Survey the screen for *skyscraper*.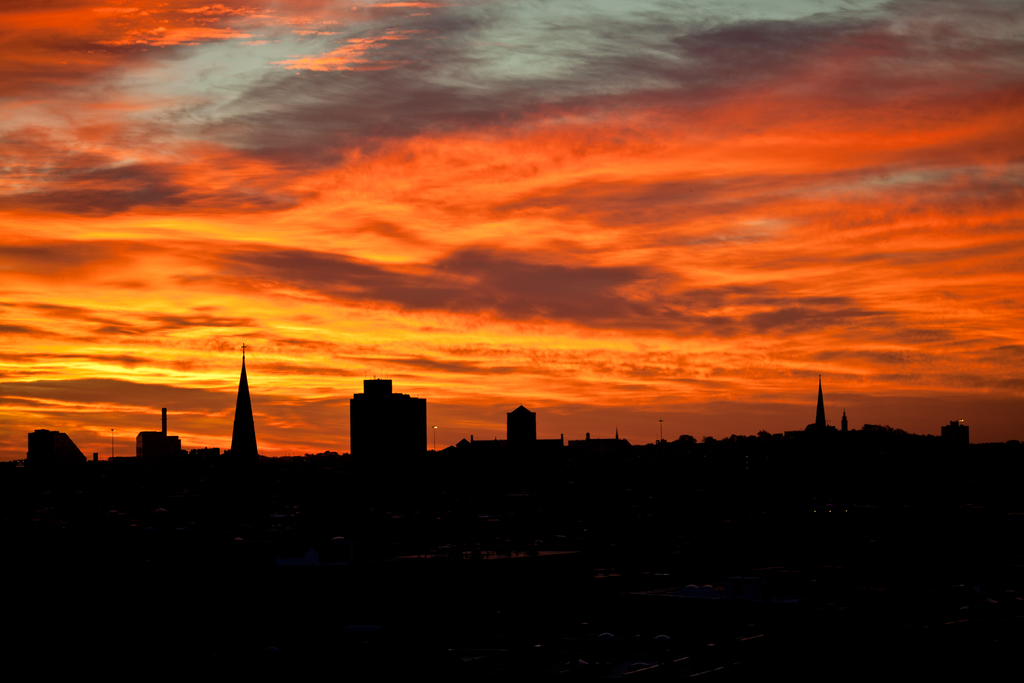
Survey found: {"x1": 502, "y1": 405, "x2": 541, "y2": 444}.
